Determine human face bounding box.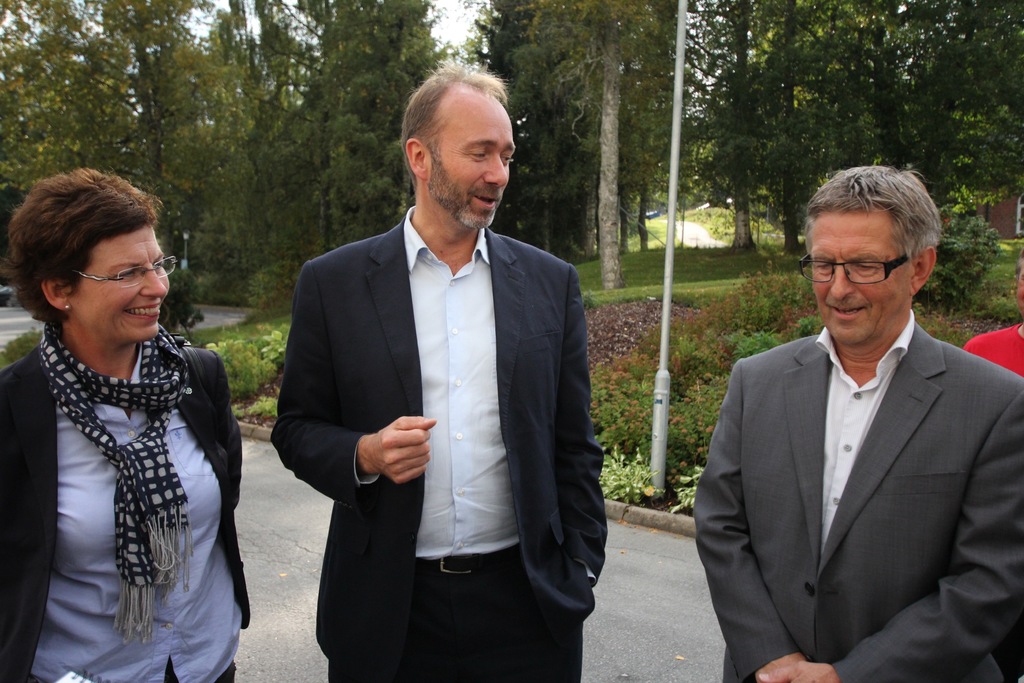
Determined: [72,218,179,345].
